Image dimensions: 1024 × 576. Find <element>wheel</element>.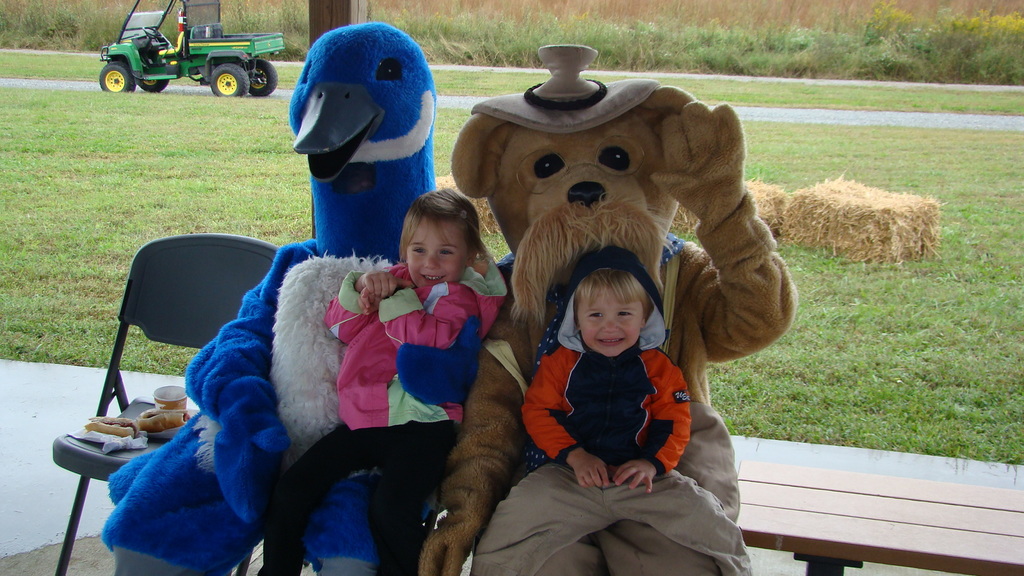
246,62,276,93.
